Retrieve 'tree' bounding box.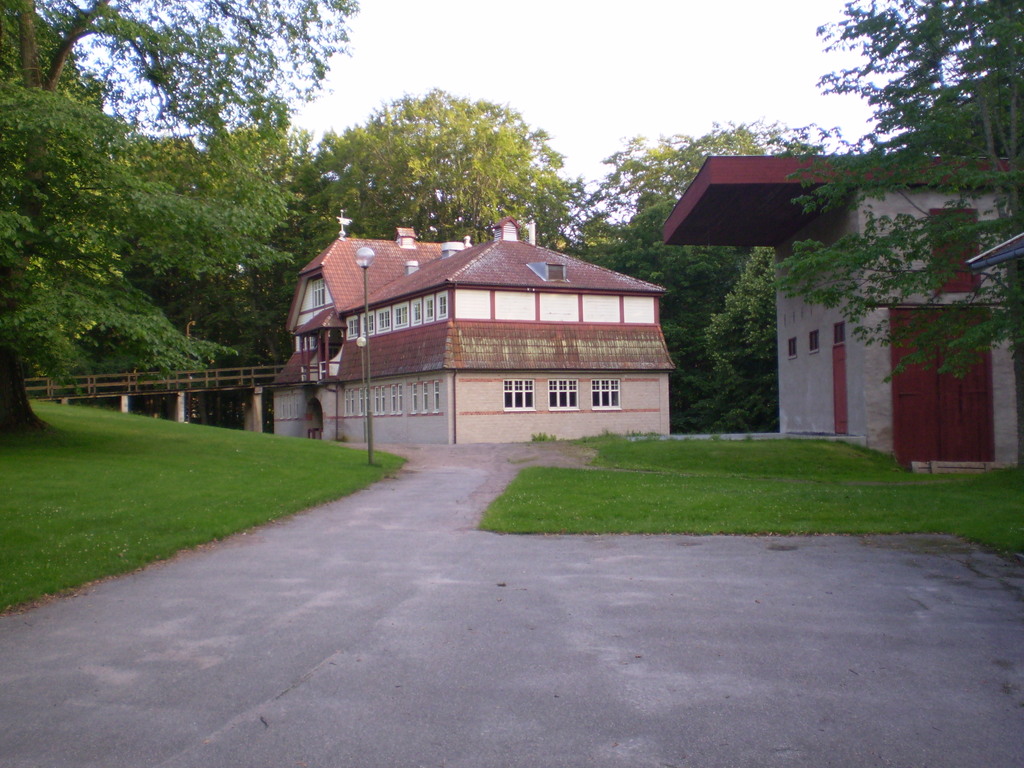
Bounding box: {"x1": 546, "y1": 116, "x2": 834, "y2": 428}.
